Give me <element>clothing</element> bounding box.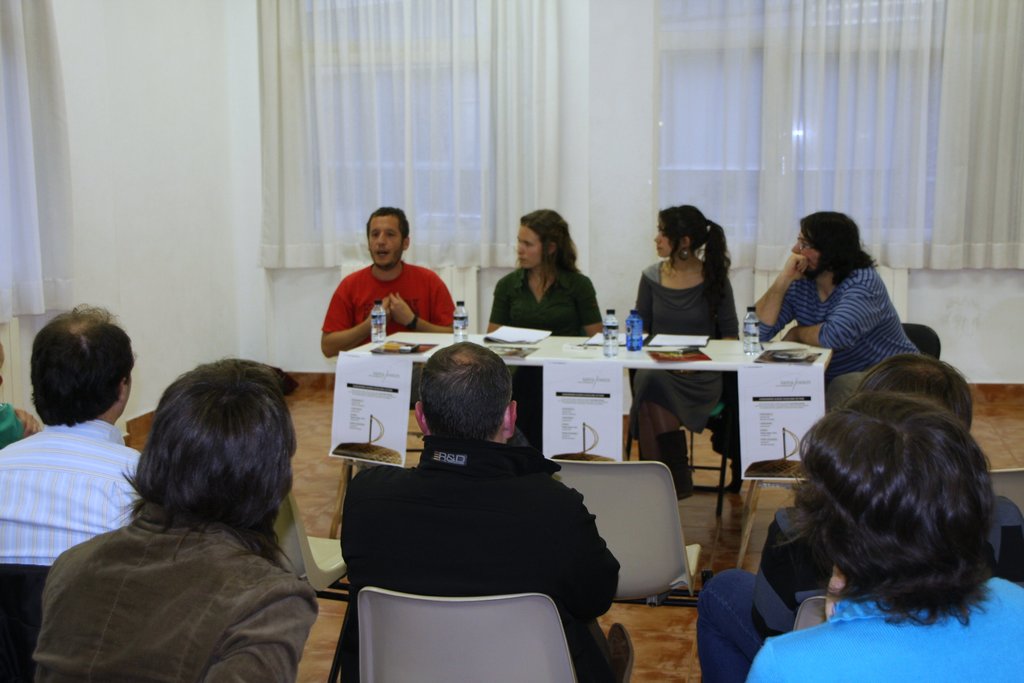
bbox=(0, 418, 140, 559).
